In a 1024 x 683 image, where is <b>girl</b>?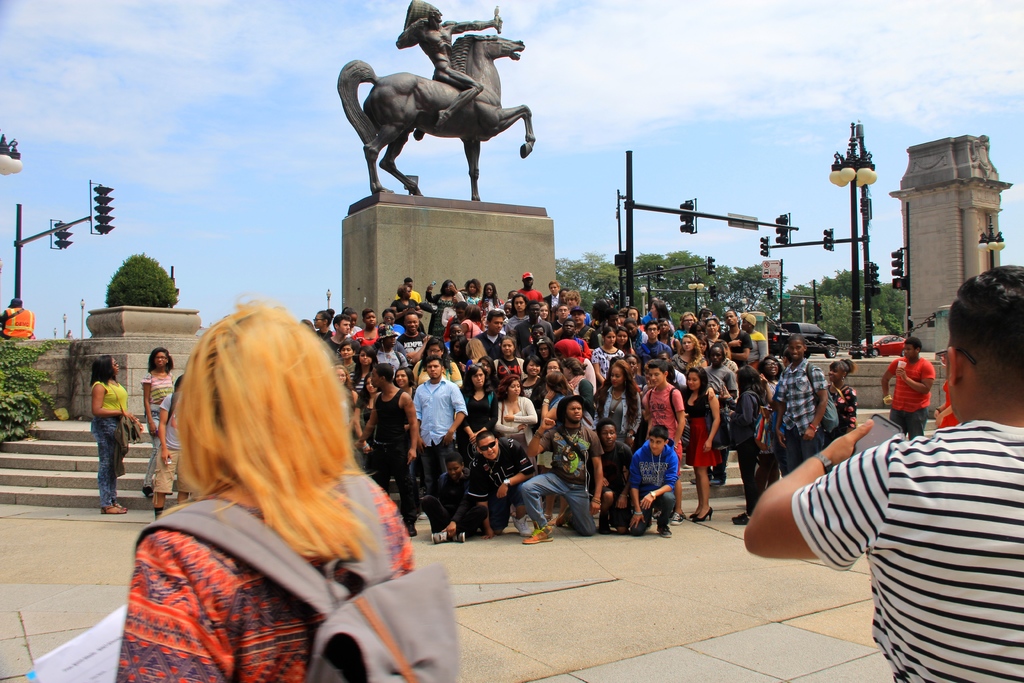
x1=394, y1=366, x2=413, y2=395.
